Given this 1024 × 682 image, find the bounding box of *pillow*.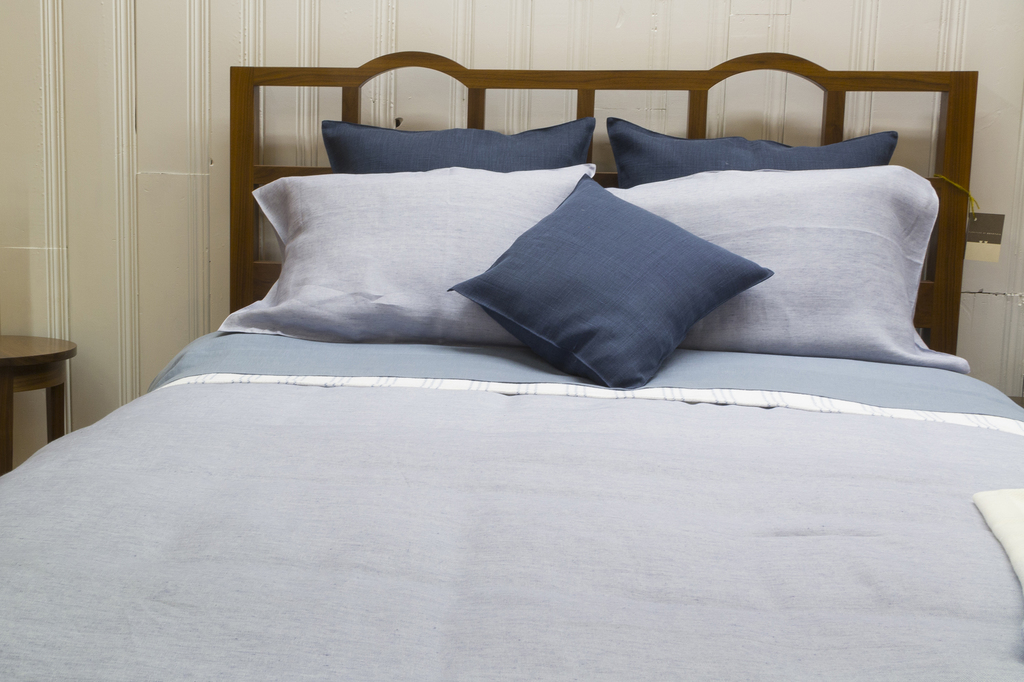
(605, 171, 970, 381).
